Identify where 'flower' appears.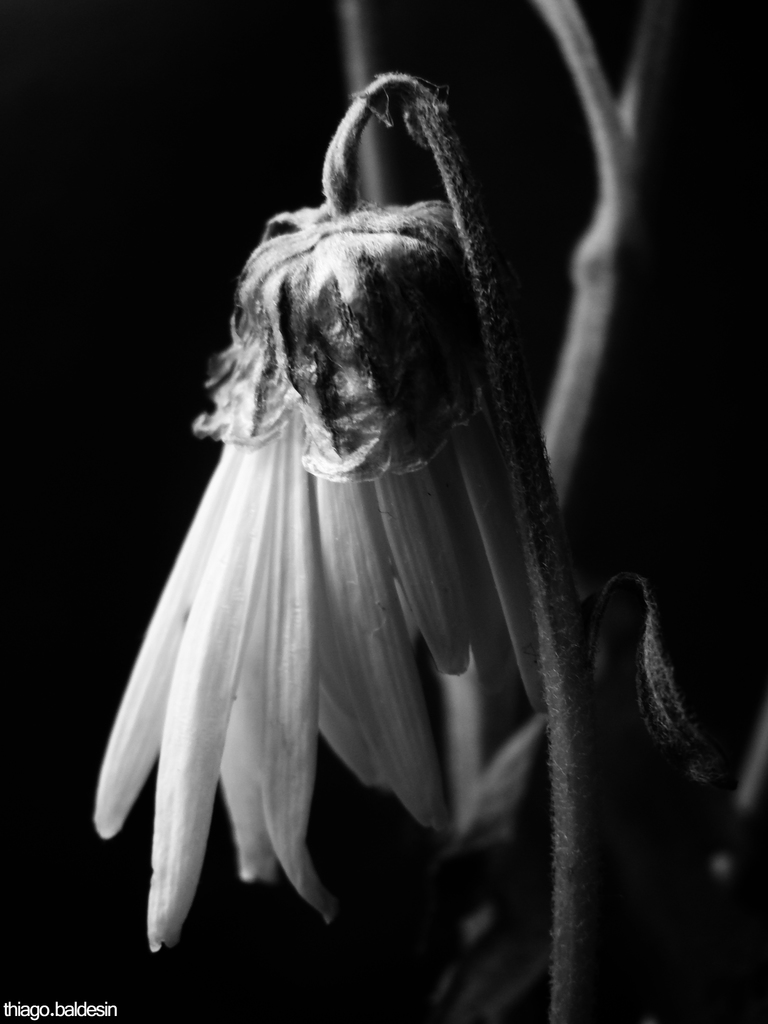
Appears at {"x1": 82, "y1": 197, "x2": 705, "y2": 963}.
